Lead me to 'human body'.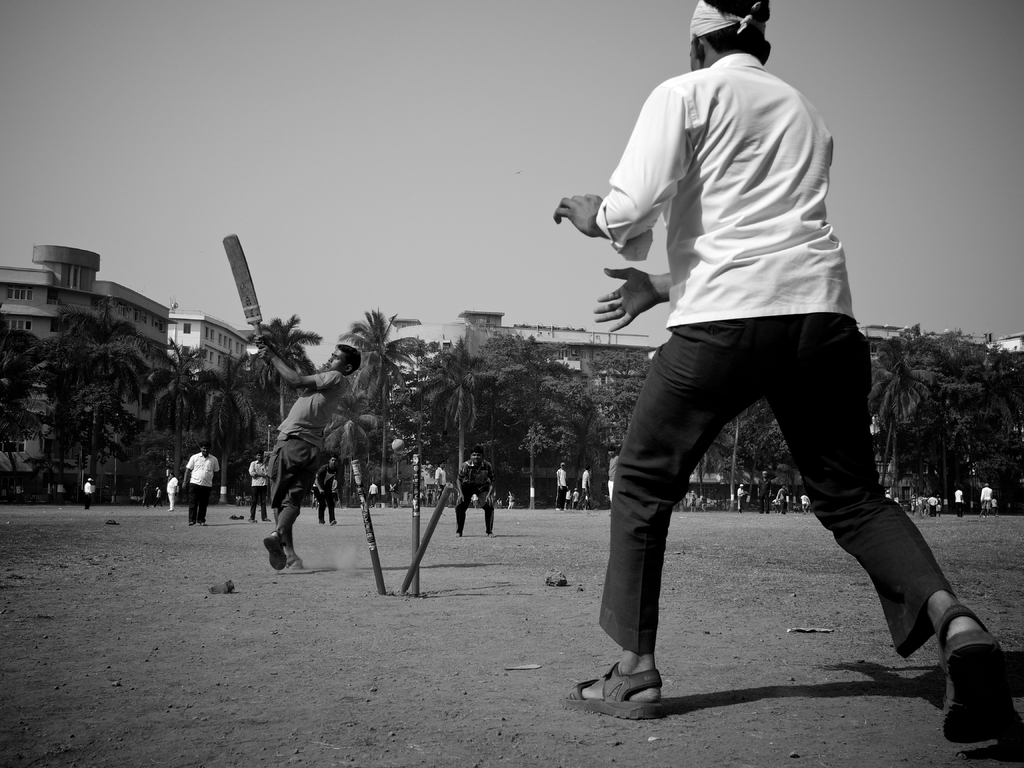
Lead to 454 447 496 538.
